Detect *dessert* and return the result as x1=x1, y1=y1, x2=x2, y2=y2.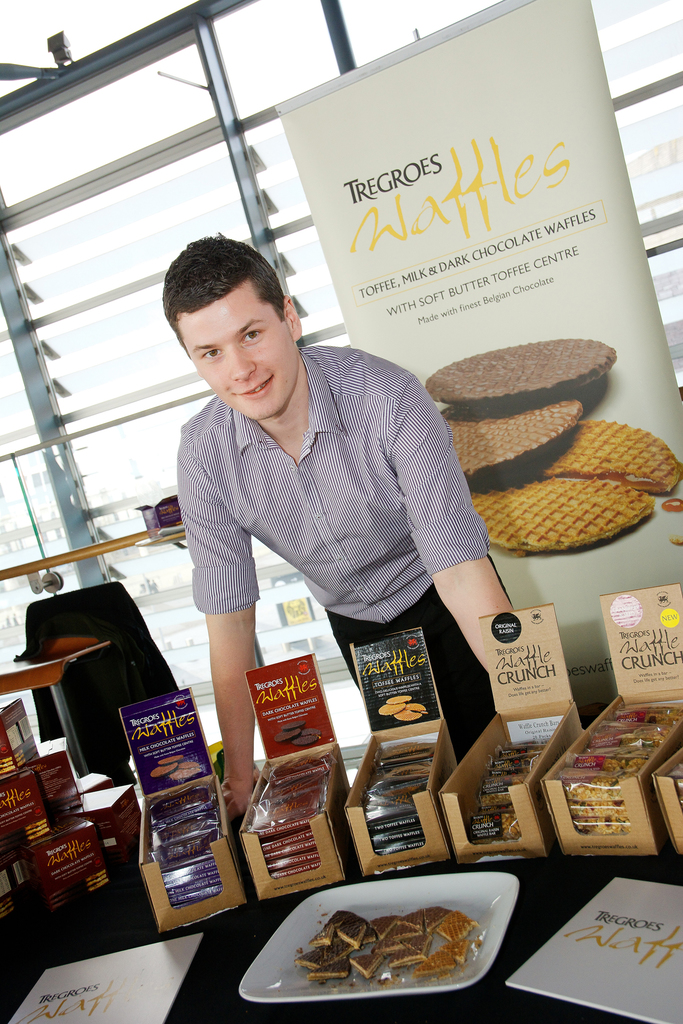
x1=300, y1=909, x2=488, y2=986.
